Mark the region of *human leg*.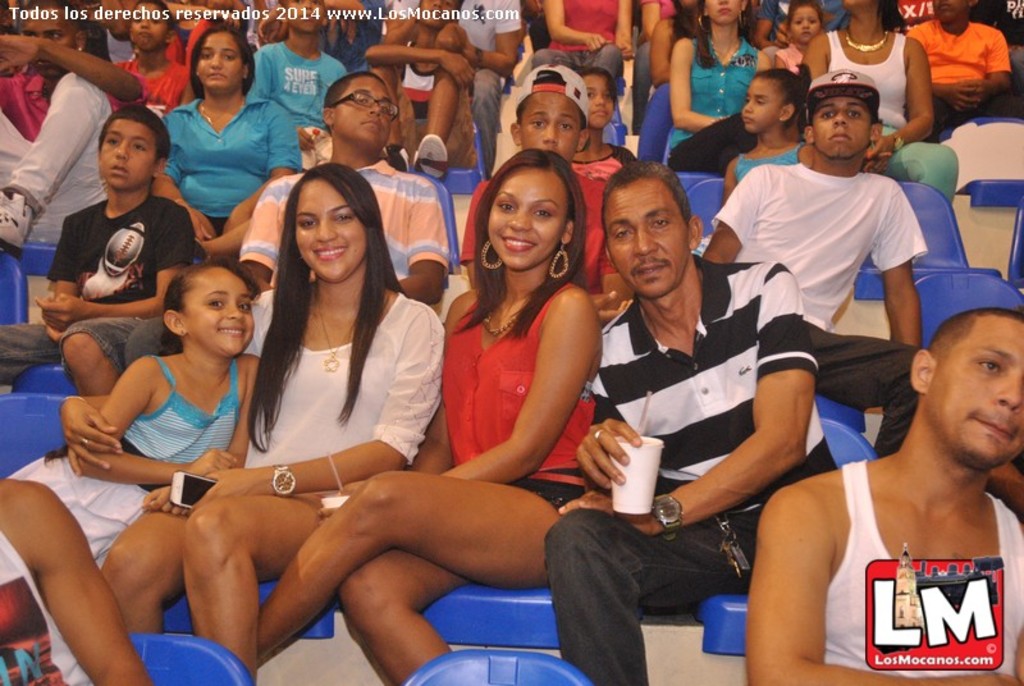
Region: 260, 475, 562, 685.
